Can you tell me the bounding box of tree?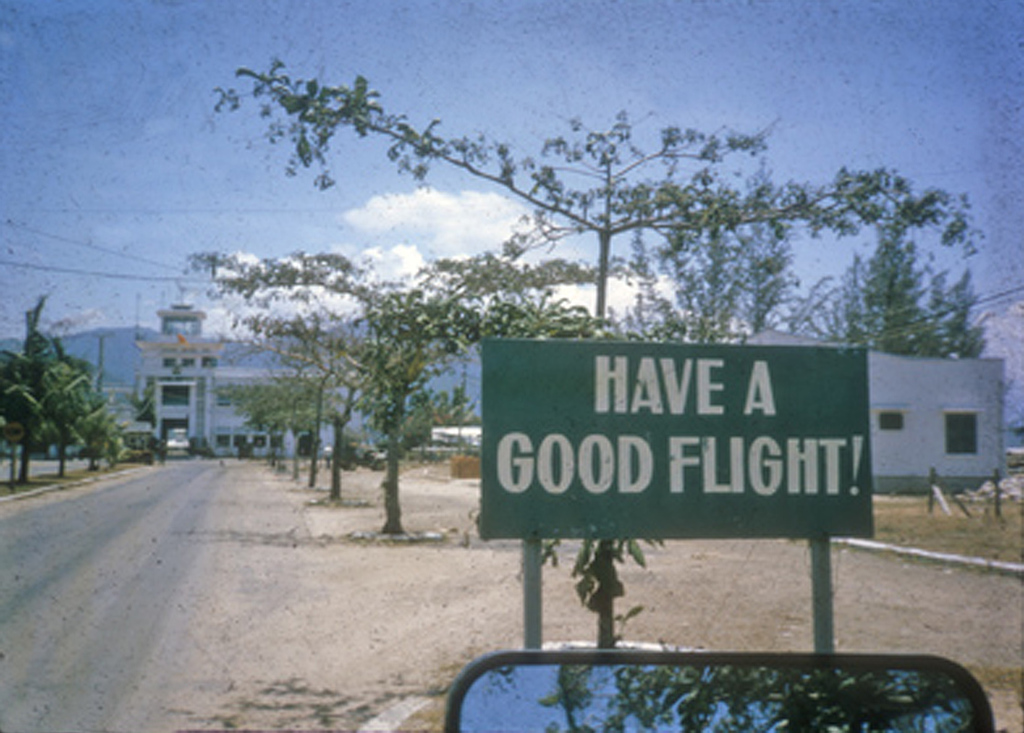
box(221, 64, 996, 598).
